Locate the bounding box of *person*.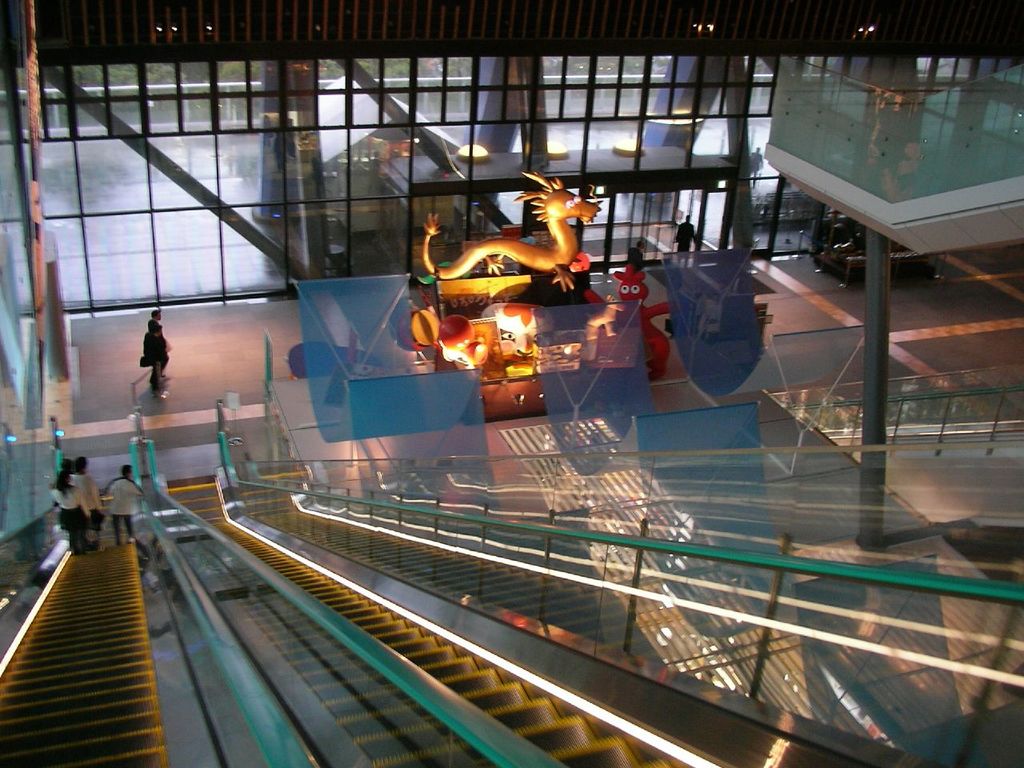
Bounding box: (53,458,90,546).
